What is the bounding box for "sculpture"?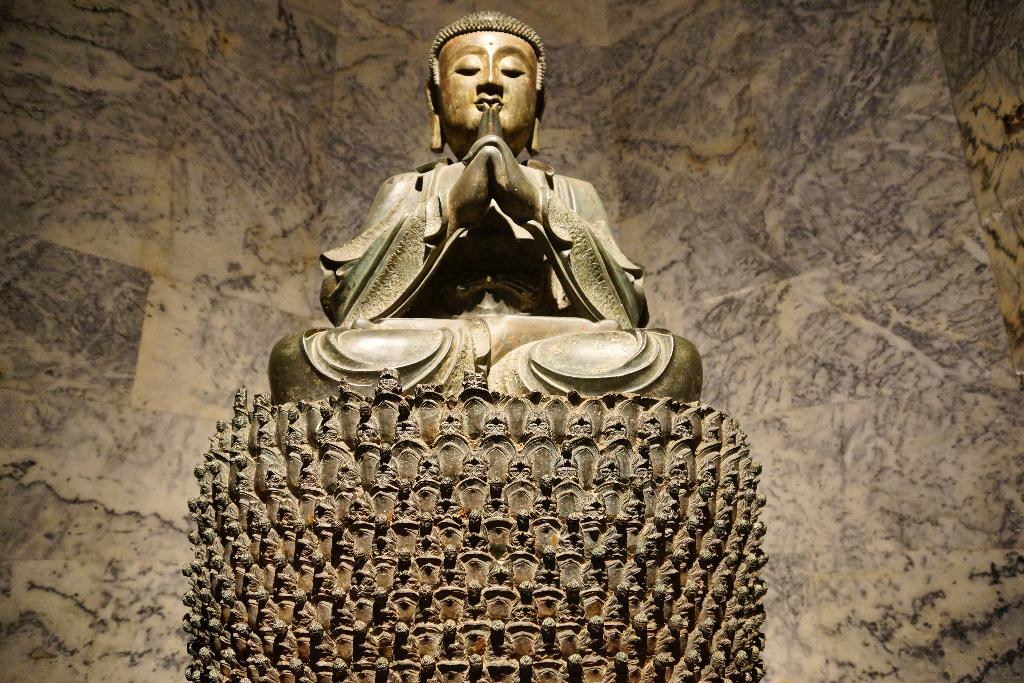
pyautogui.locateOnScreen(696, 654, 722, 682).
